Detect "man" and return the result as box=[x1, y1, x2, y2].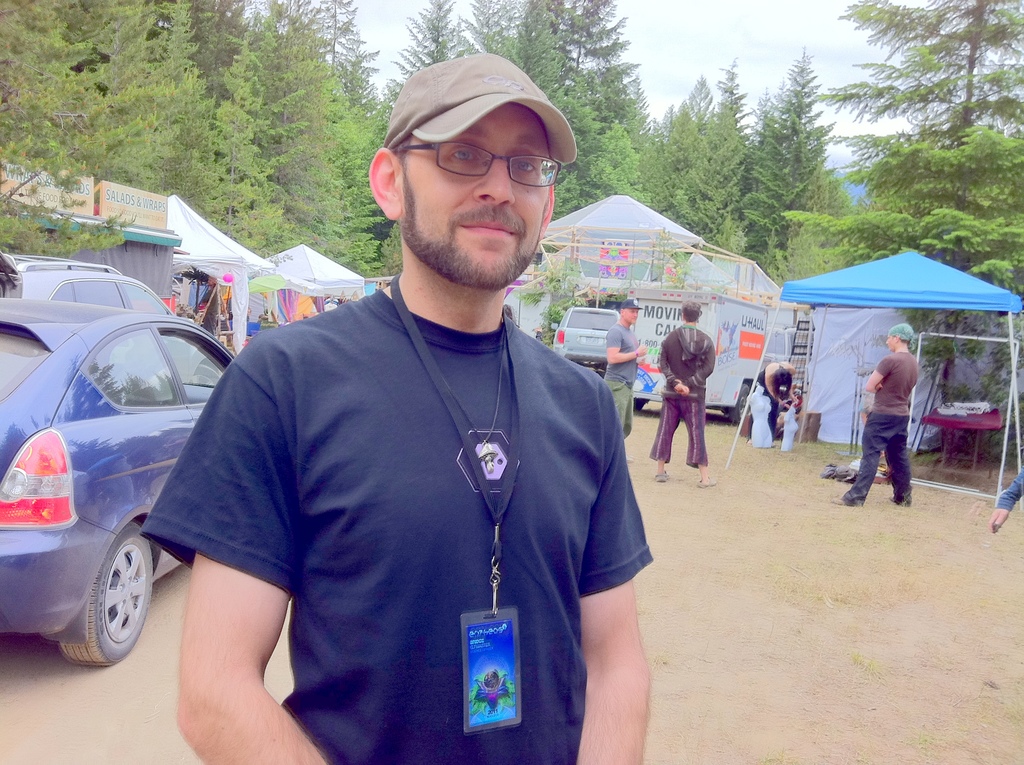
box=[835, 321, 915, 507].
